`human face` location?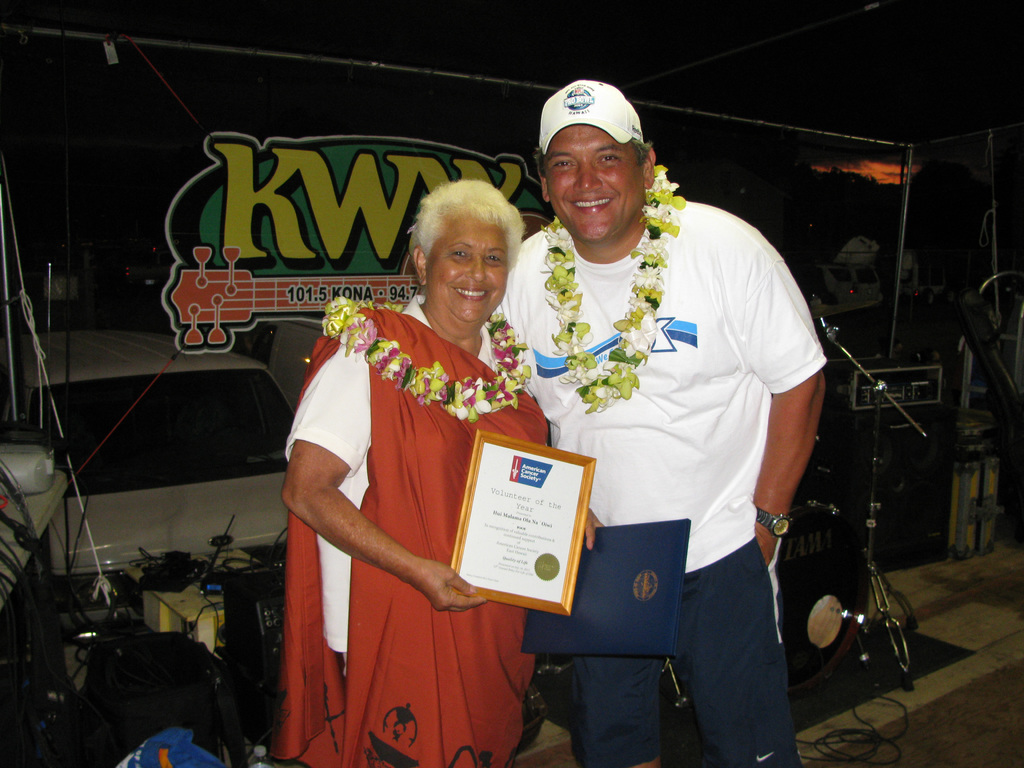
[544,125,644,243]
